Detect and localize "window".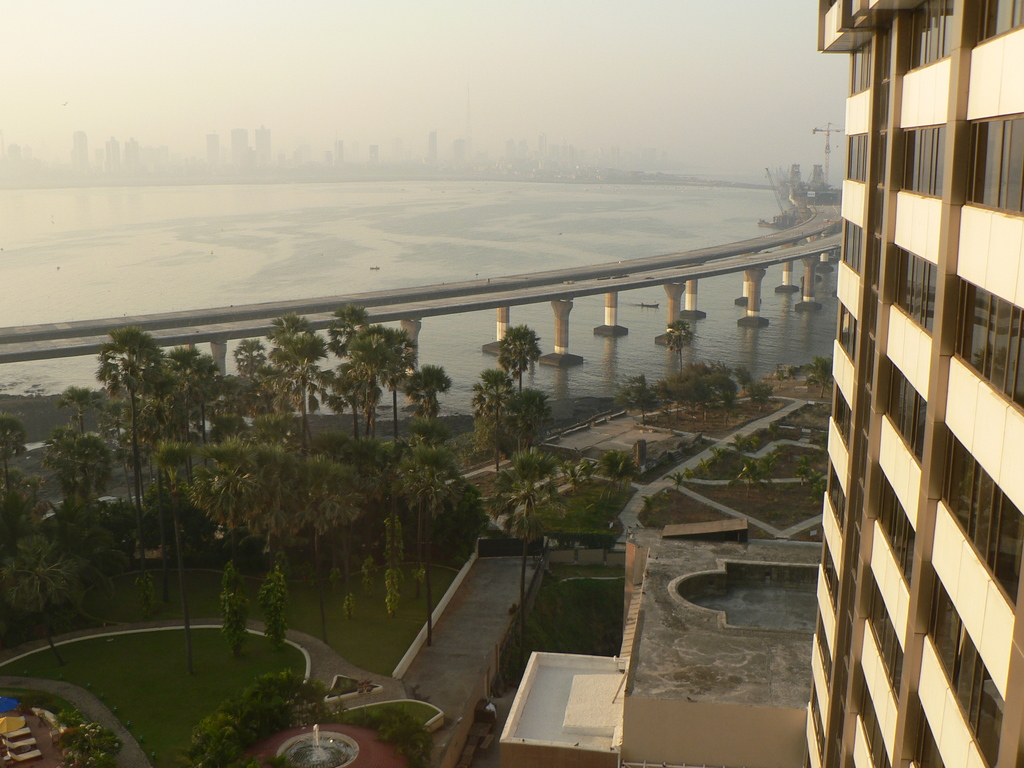
Localized at detection(977, 0, 1023, 44).
